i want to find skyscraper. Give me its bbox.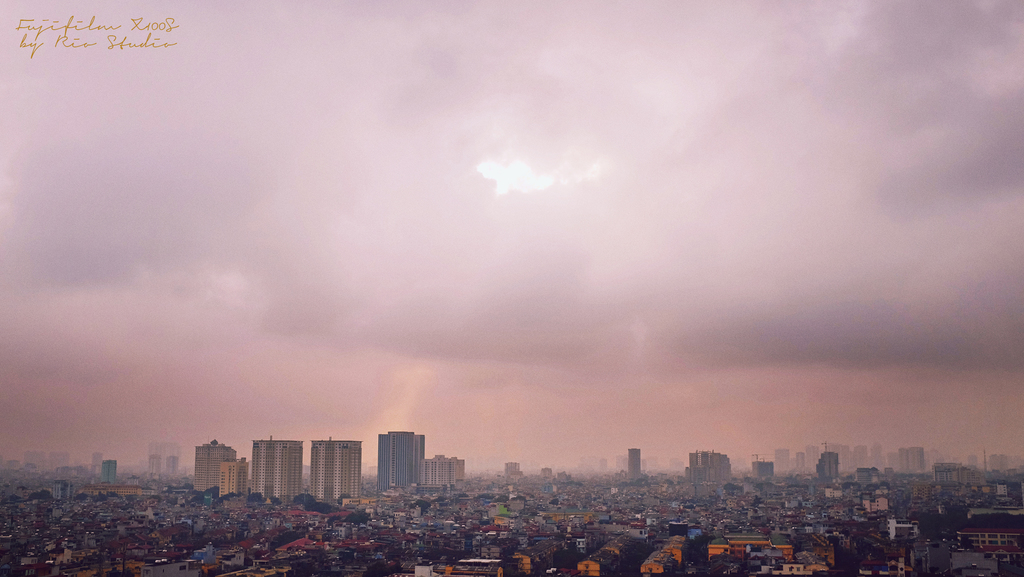
rect(378, 425, 433, 498).
